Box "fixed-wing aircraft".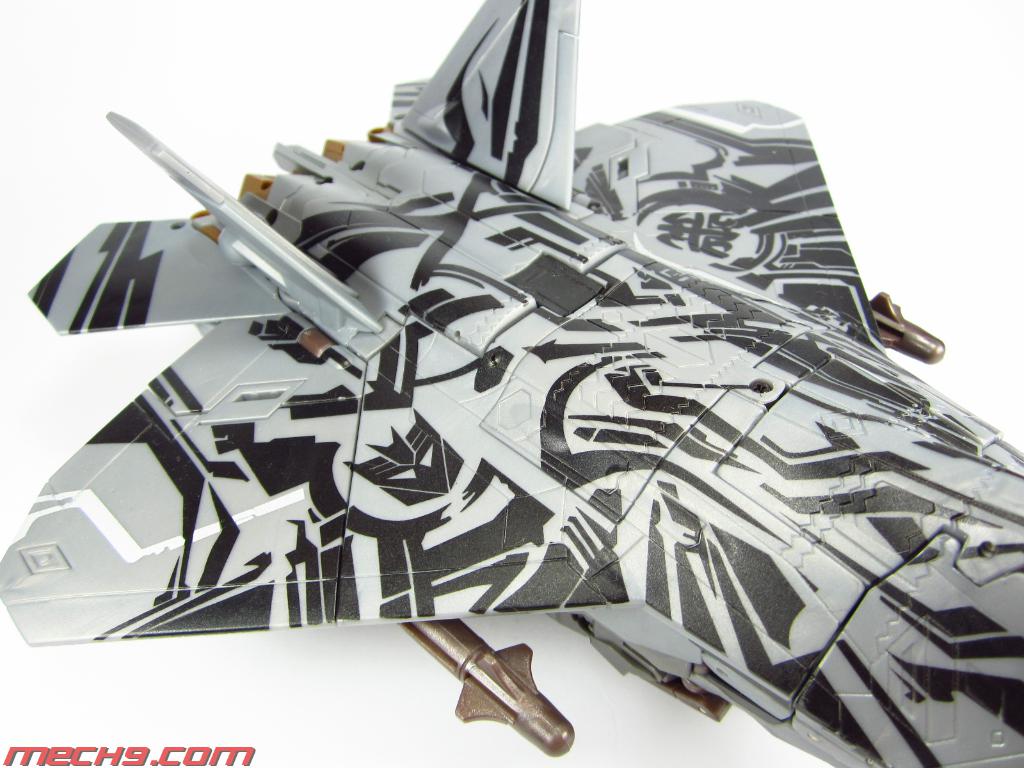
0, 0, 1023, 767.
